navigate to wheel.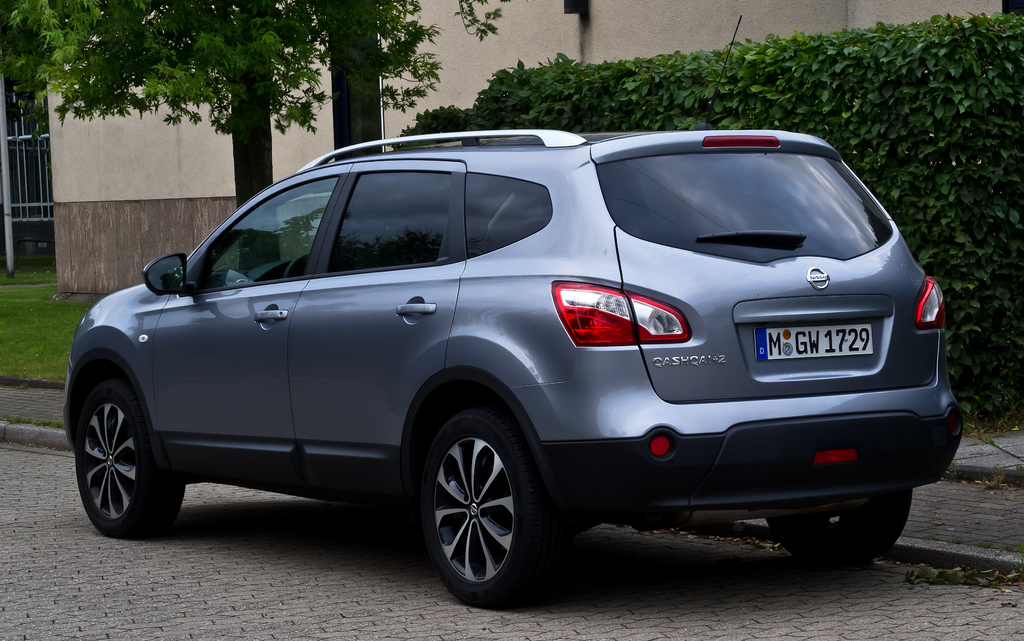
Navigation target: region(418, 420, 540, 595).
